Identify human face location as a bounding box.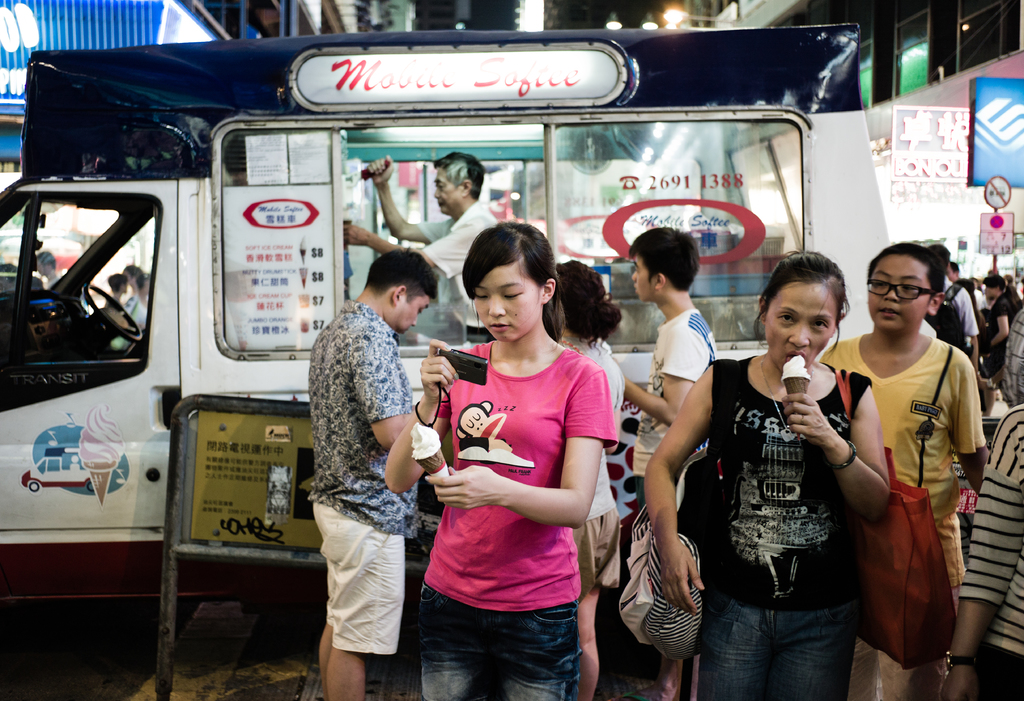
BBox(762, 273, 836, 372).
